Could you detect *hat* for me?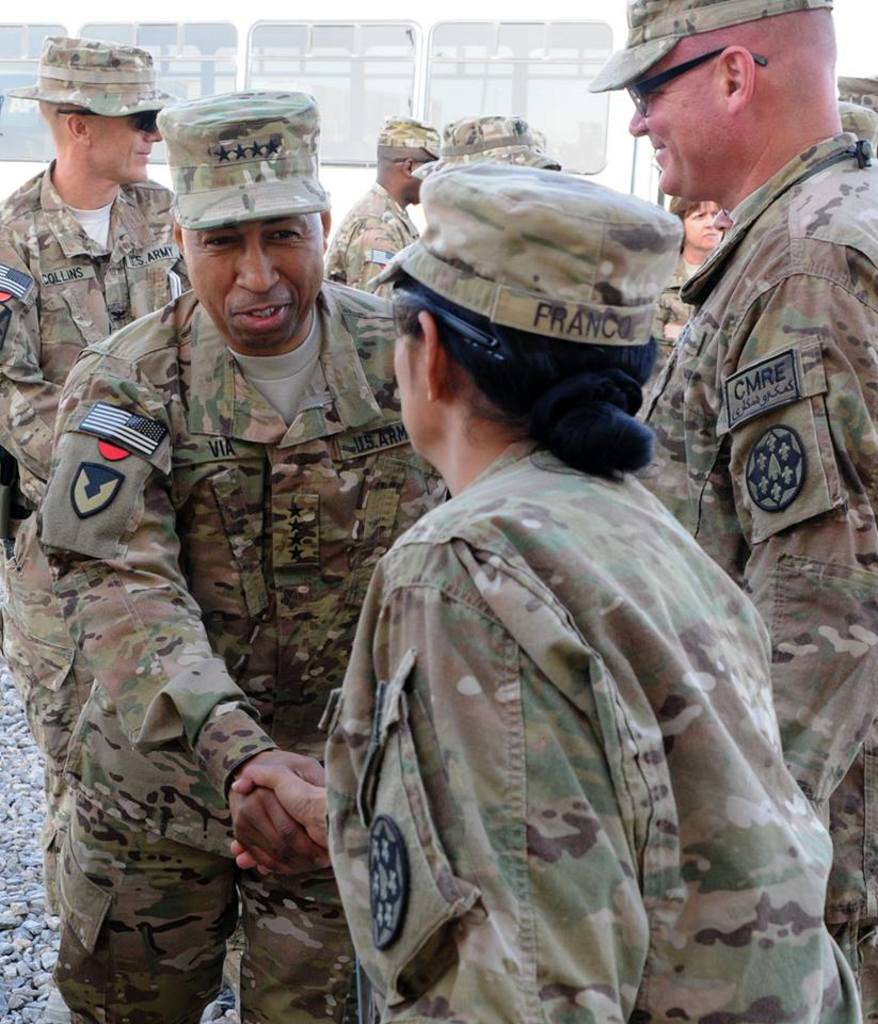
Detection result: crop(377, 112, 440, 160).
